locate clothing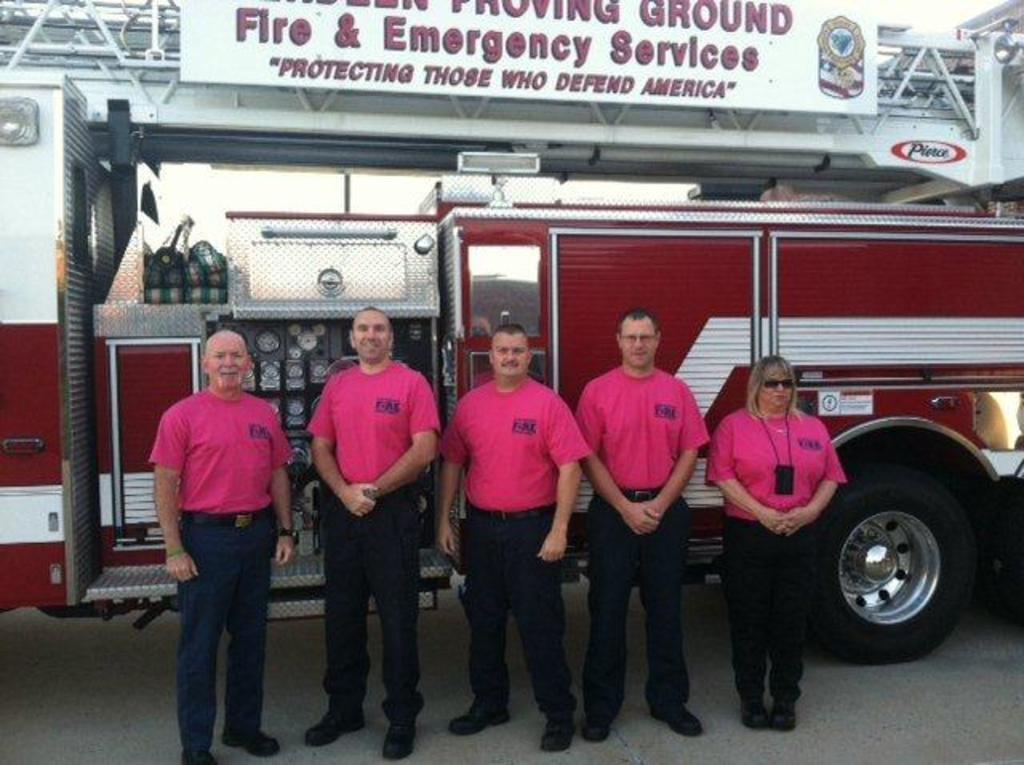
(573,362,709,704)
